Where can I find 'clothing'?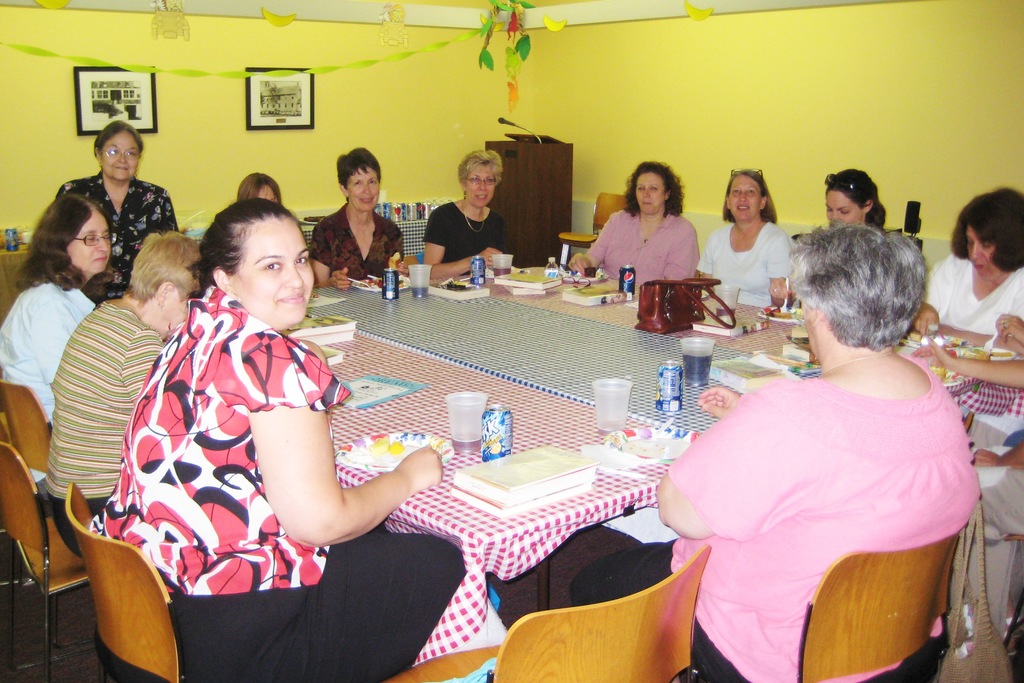
You can find it at crop(45, 299, 164, 519).
